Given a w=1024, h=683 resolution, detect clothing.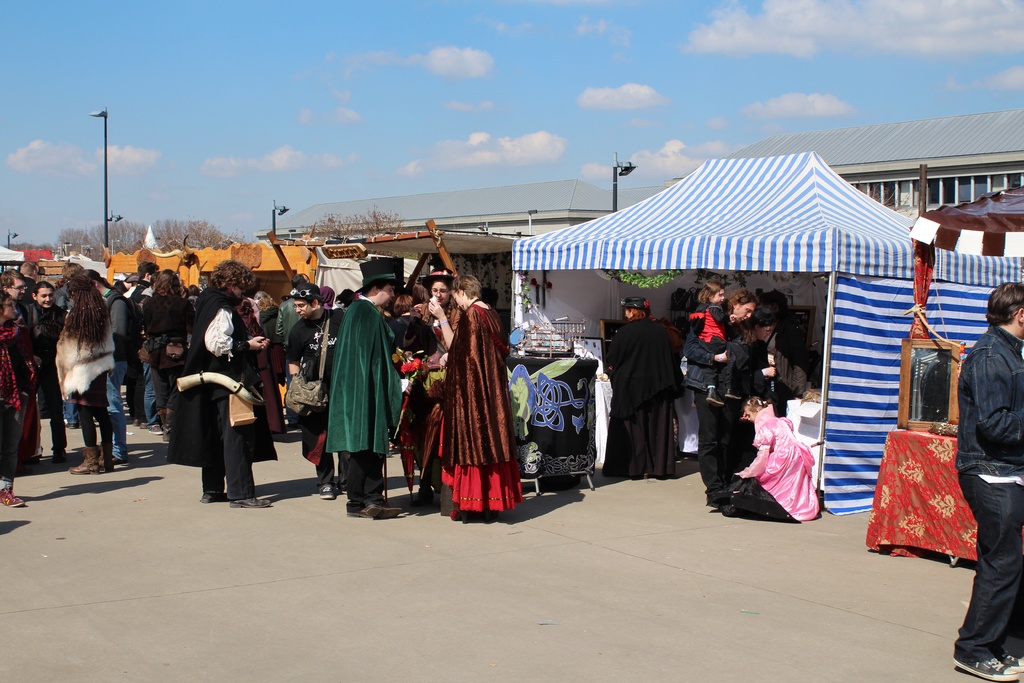
<region>285, 308, 349, 488</region>.
